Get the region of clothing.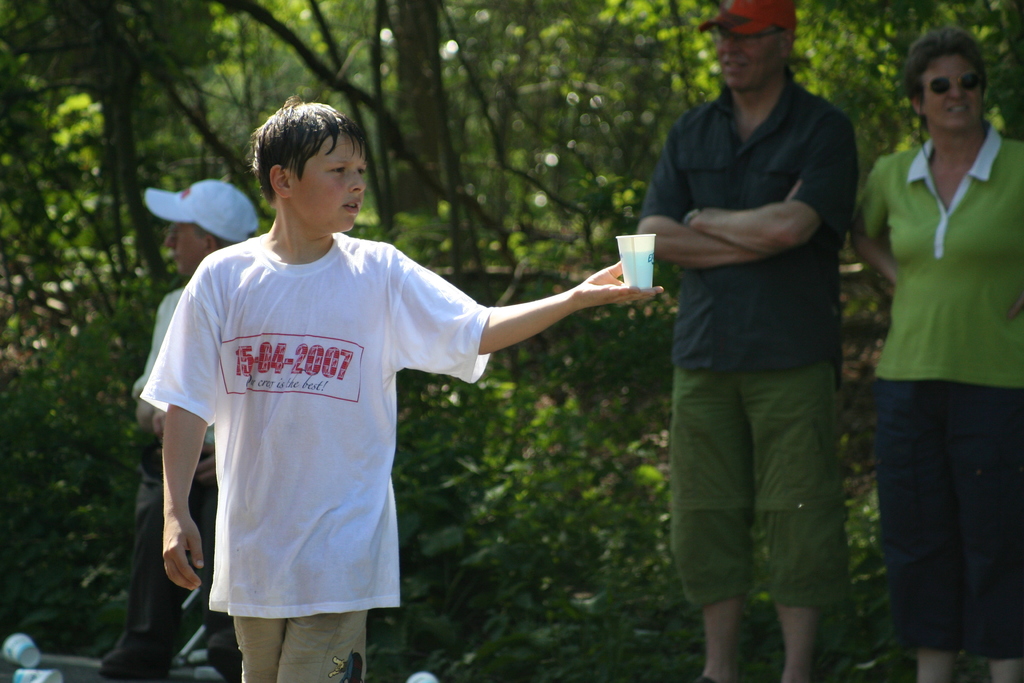
detection(638, 66, 858, 607).
